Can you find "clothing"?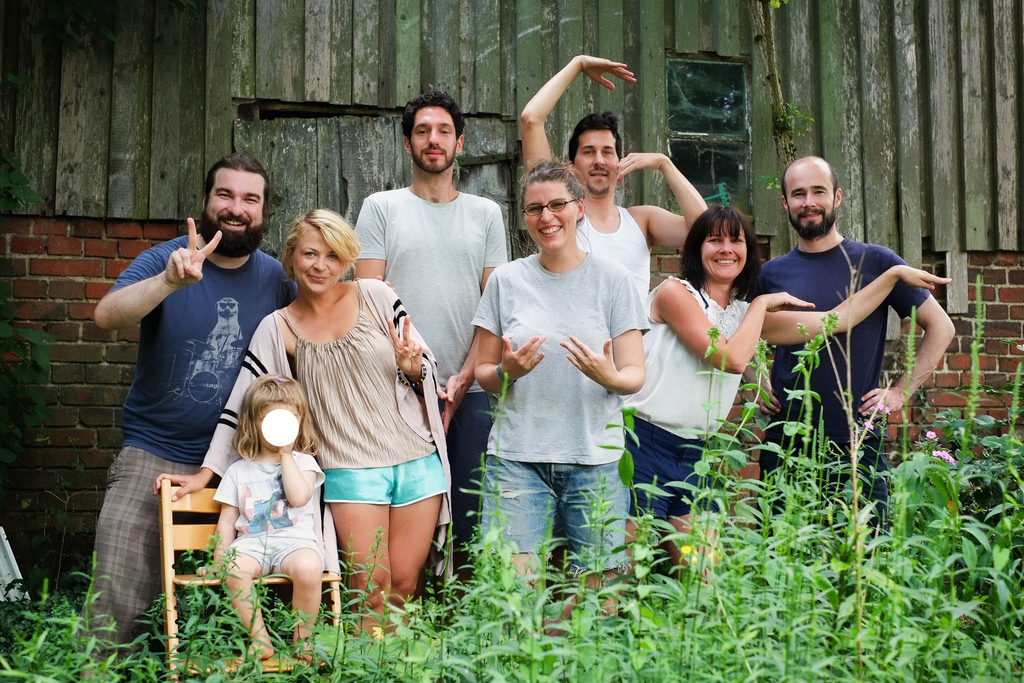
Yes, bounding box: locate(111, 220, 298, 431).
